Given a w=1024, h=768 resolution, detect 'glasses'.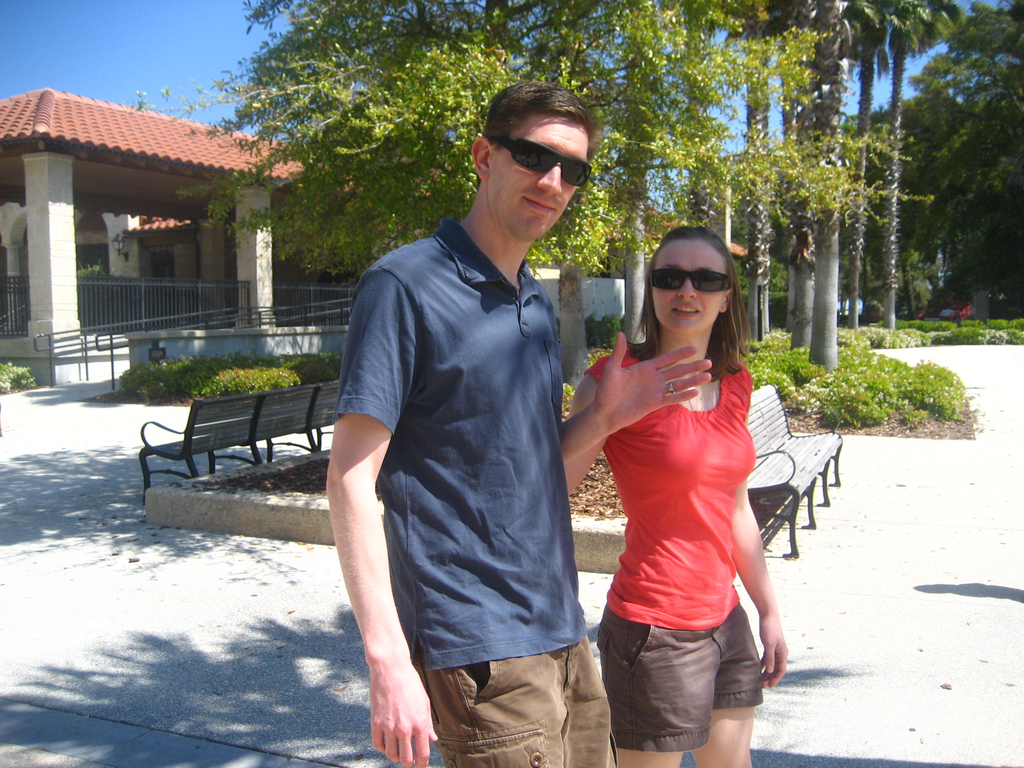
(473,134,603,187).
